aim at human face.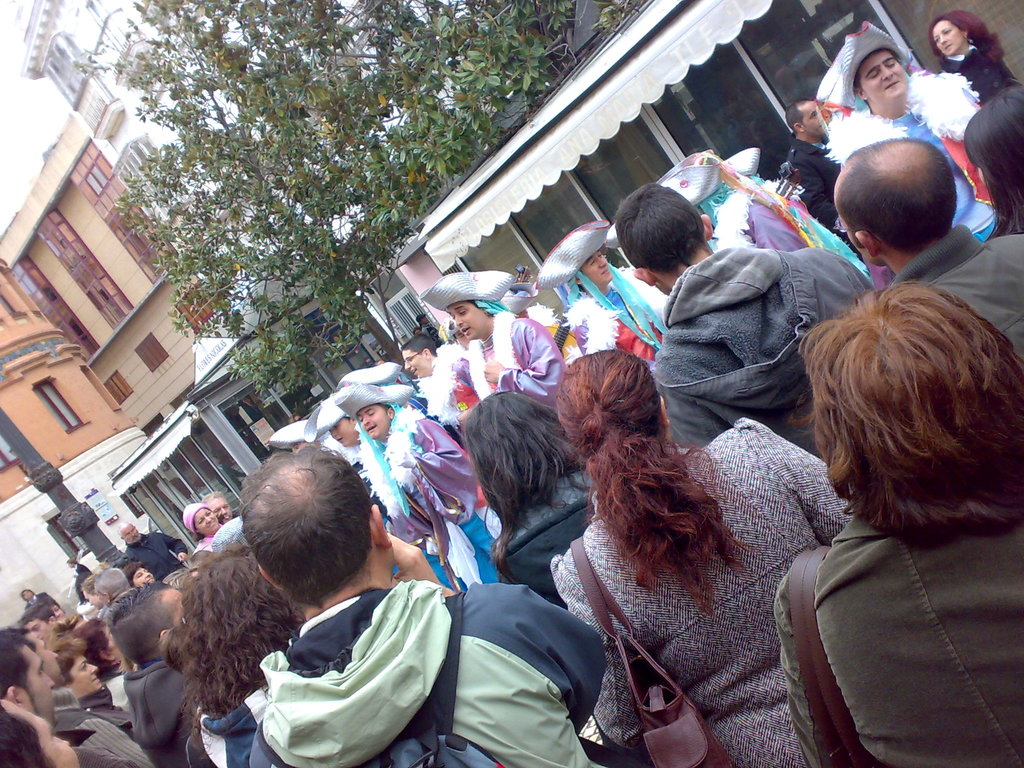
Aimed at box=[329, 419, 356, 447].
